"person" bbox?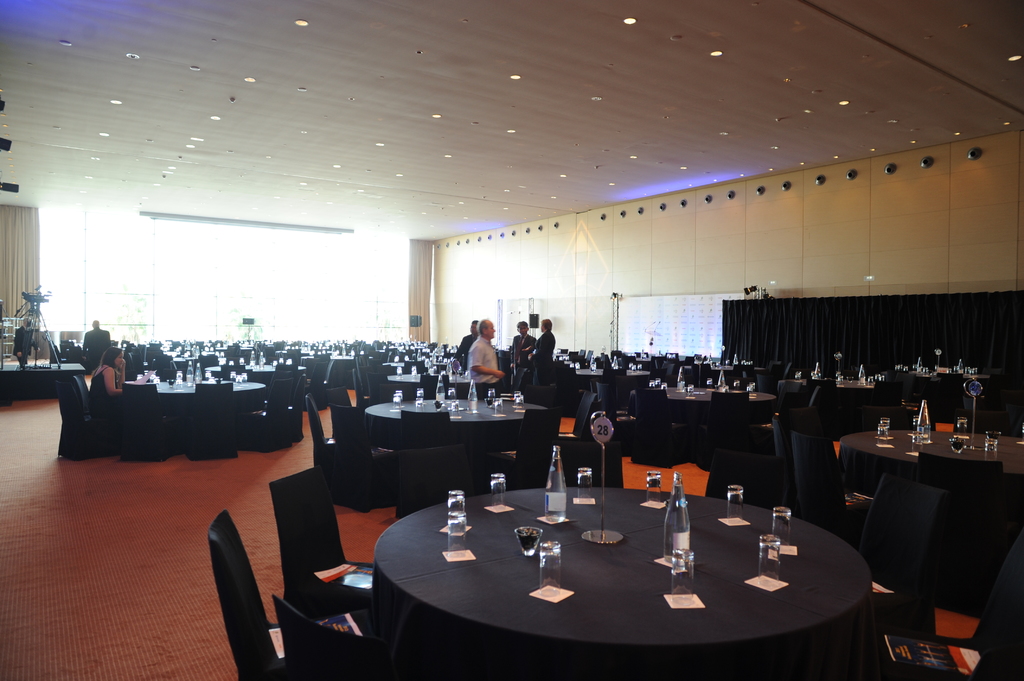
locate(87, 346, 126, 412)
